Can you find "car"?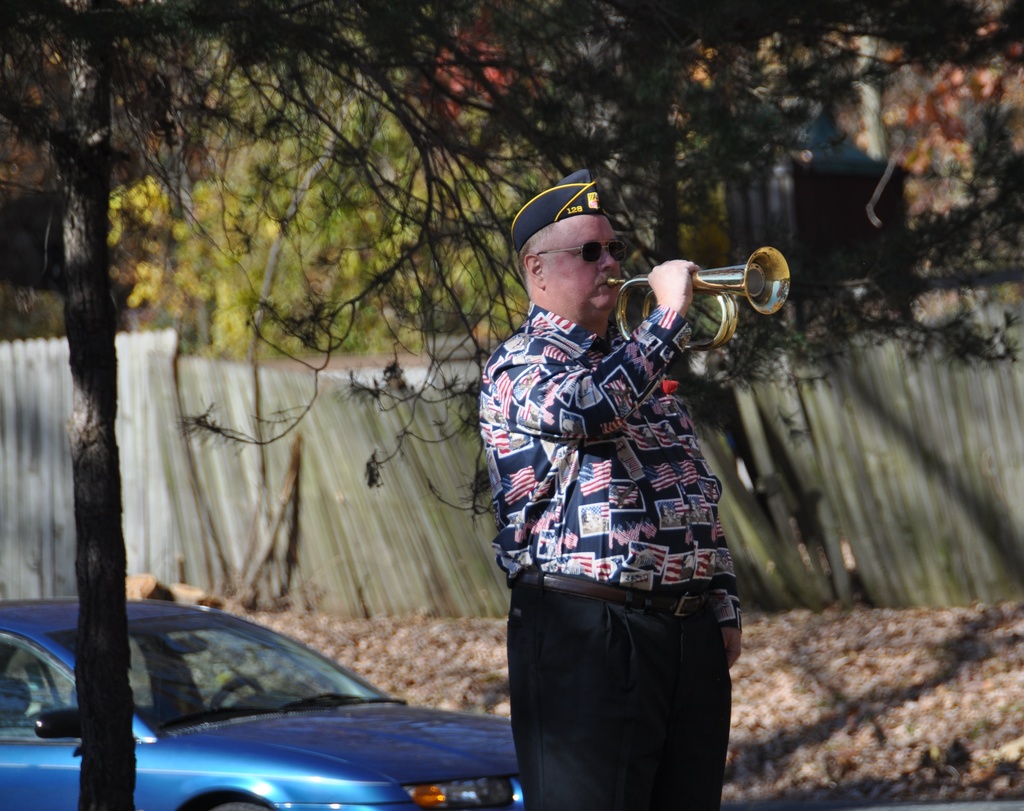
Yes, bounding box: x1=0, y1=597, x2=531, y2=810.
